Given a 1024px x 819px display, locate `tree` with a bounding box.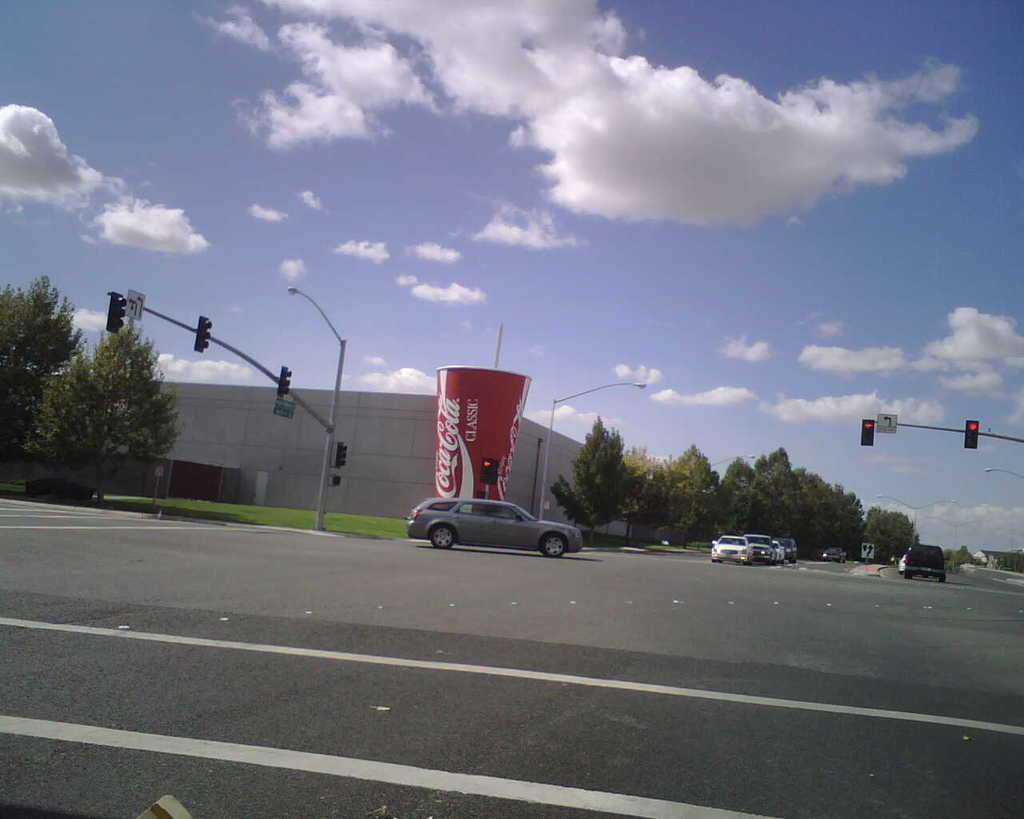
Located: locate(2, 269, 89, 447).
